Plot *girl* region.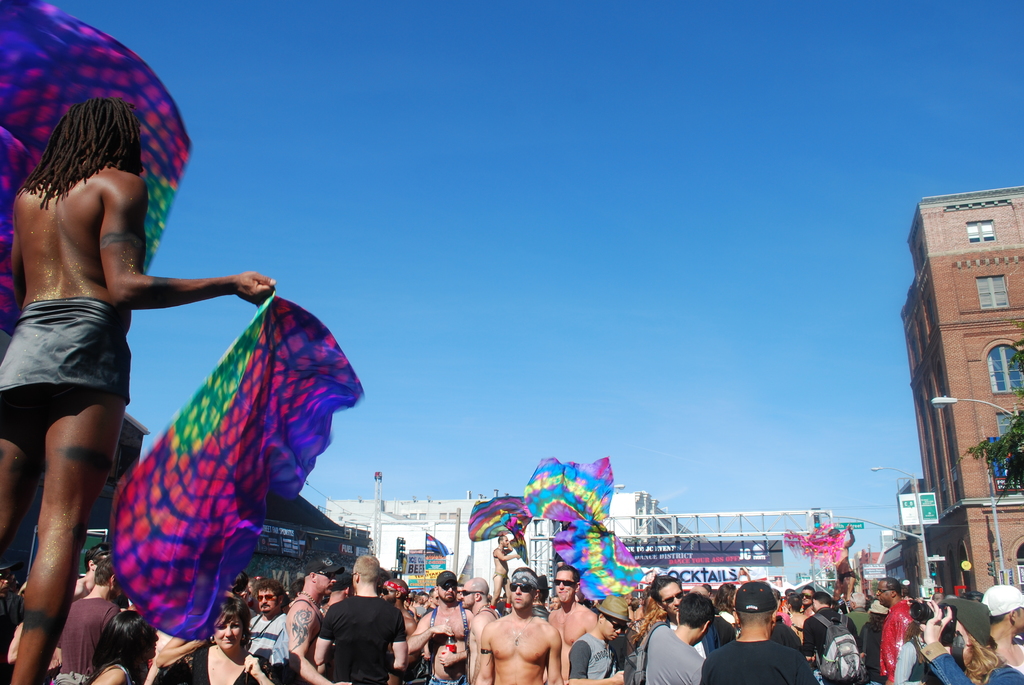
Plotted at [left=712, top=578, right=742, bottom=634].
